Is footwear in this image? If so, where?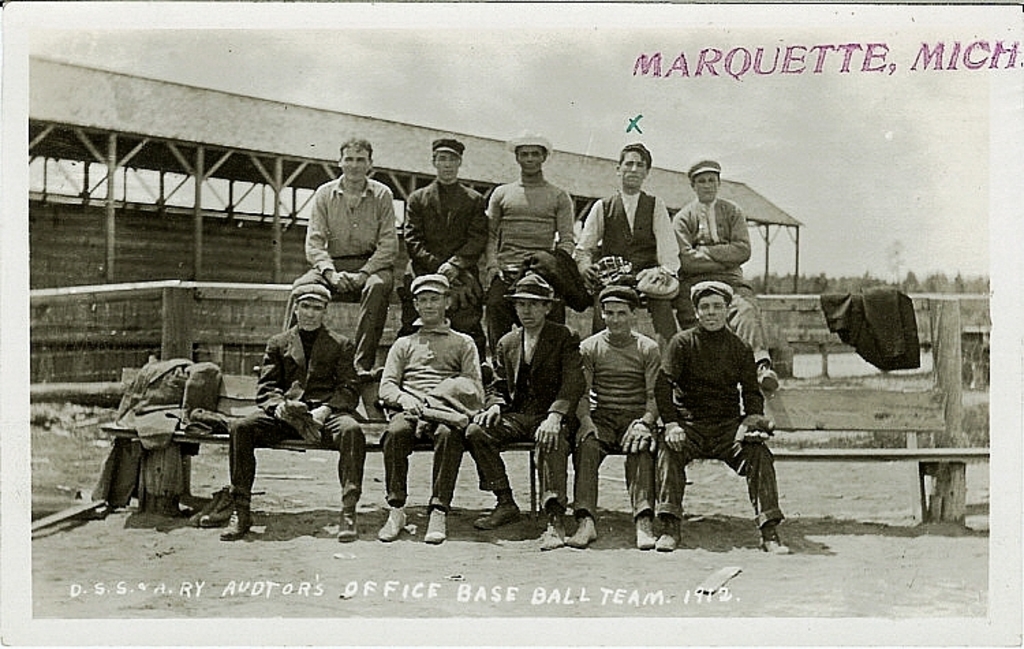
Yes, at 429, 510, 448, 545.
